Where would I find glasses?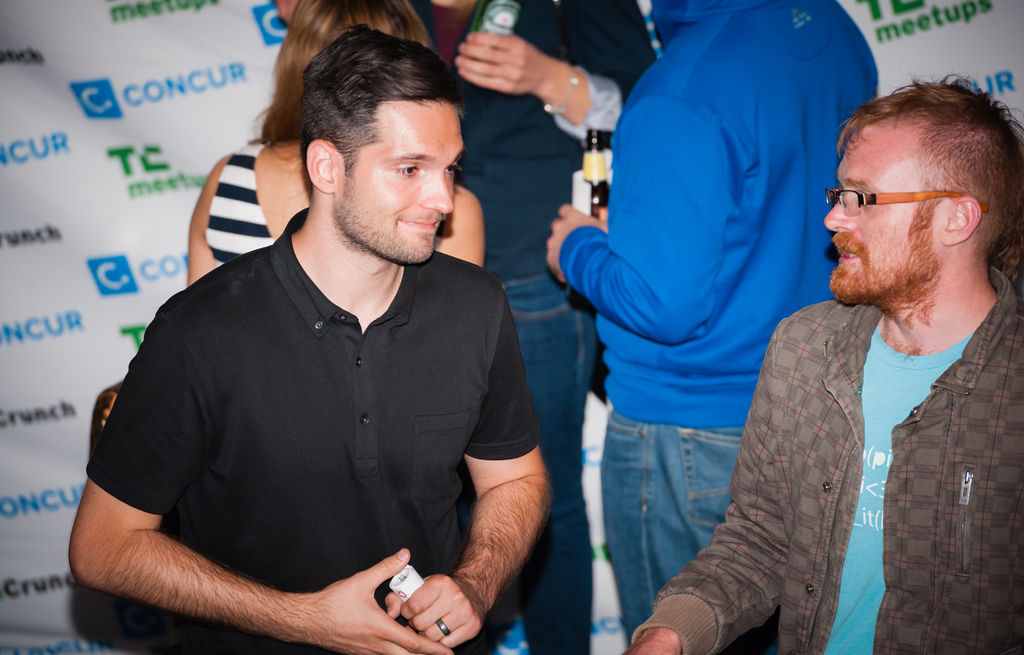
At x1=829 y1=176 x2=995 y2=220.
